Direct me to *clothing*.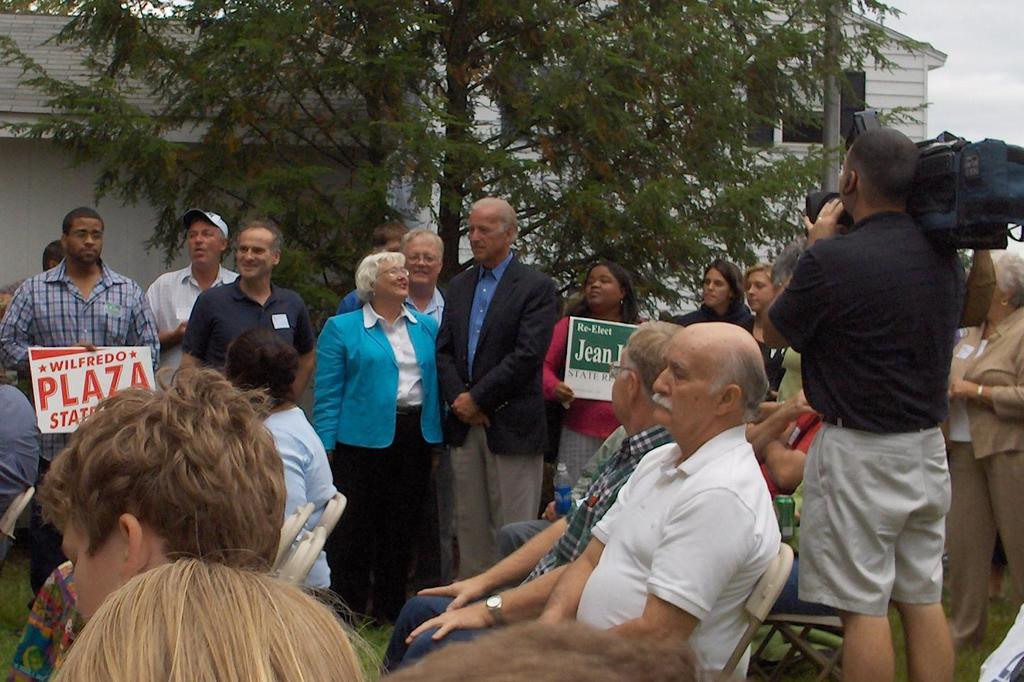
Direction: left=403, top=415, right=663, bottom=678.
